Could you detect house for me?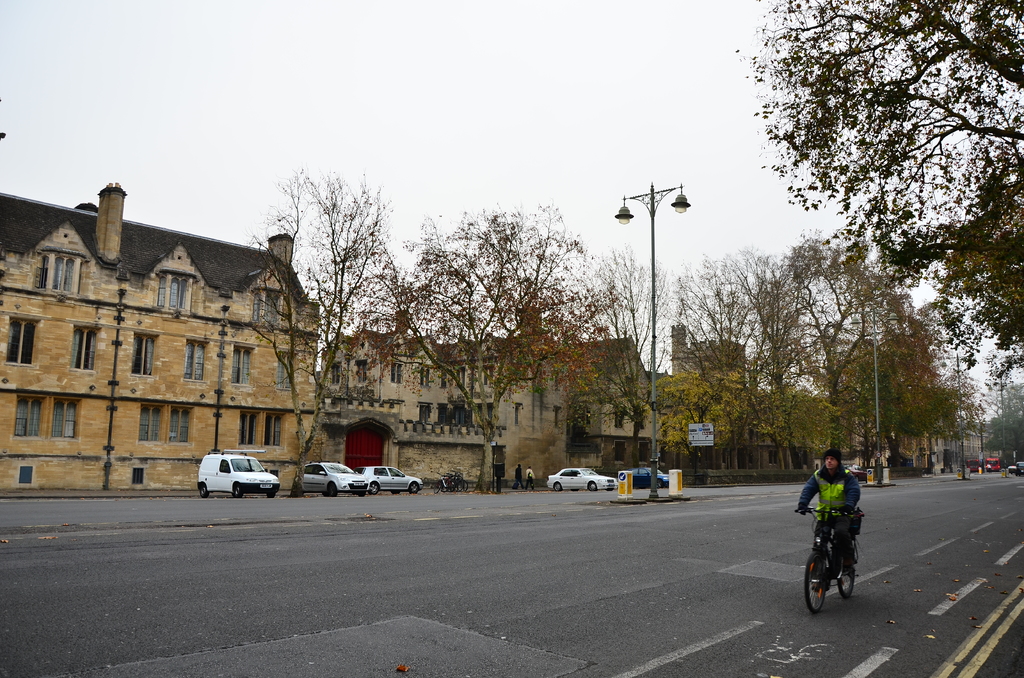
Detection result: 653/319/754/474.
